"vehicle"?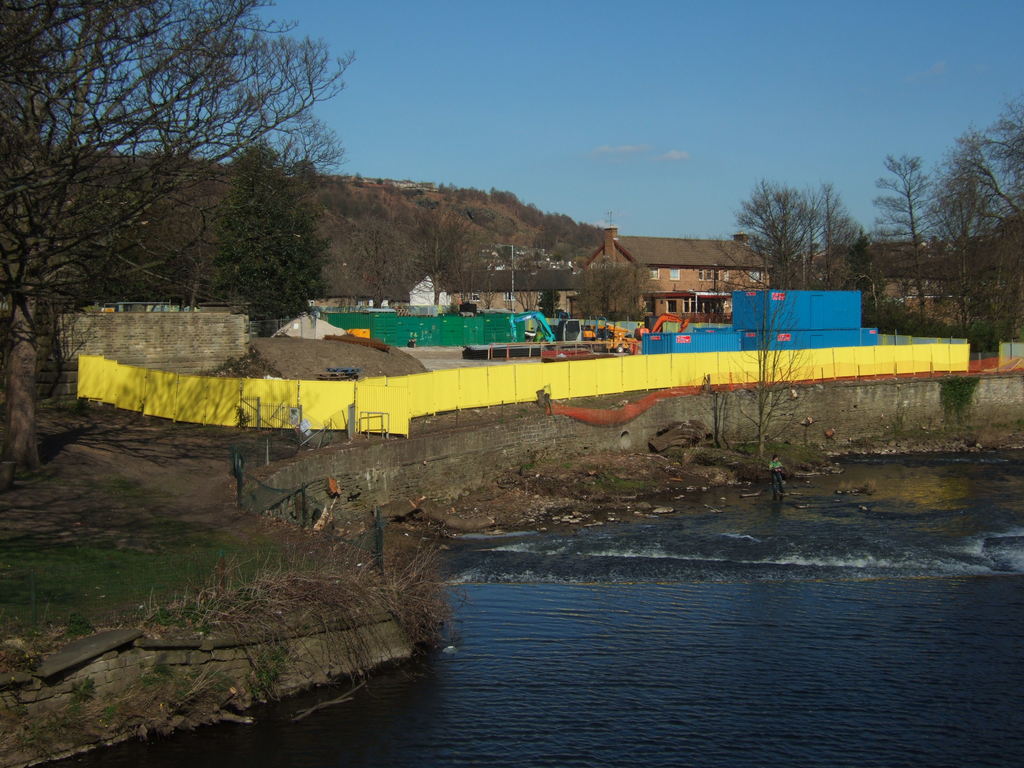
crop(592, 312, 691, 355)
